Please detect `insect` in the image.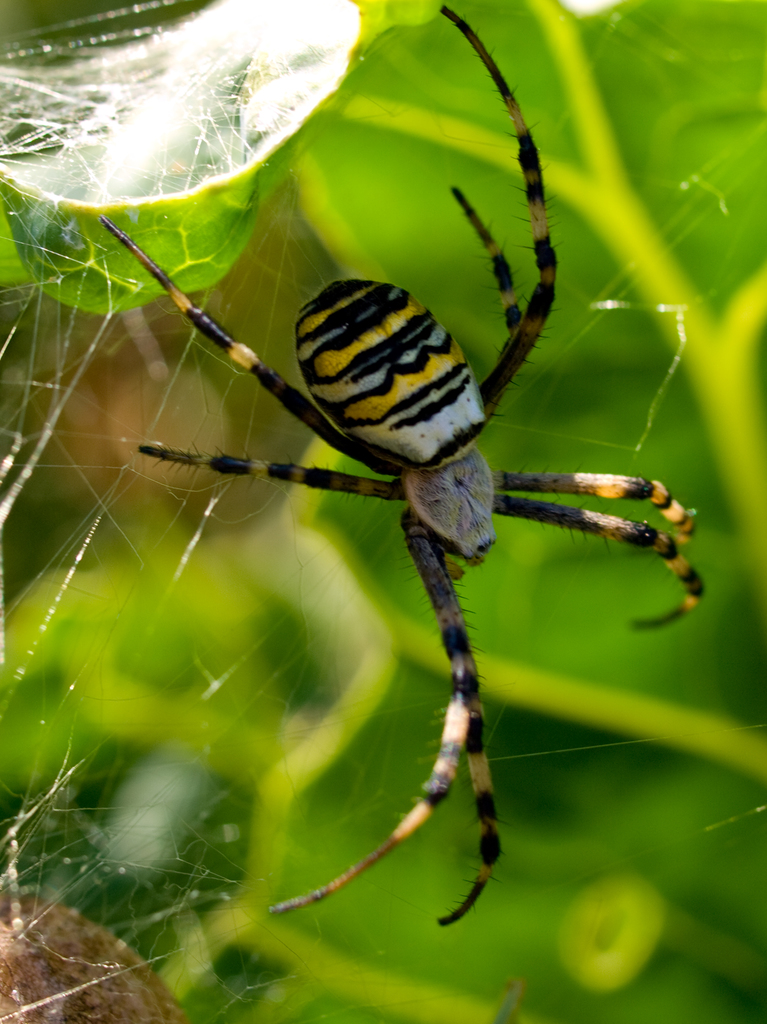
{"x1": 102, "y1": 1, "x2": 709, "y2": 934}.
